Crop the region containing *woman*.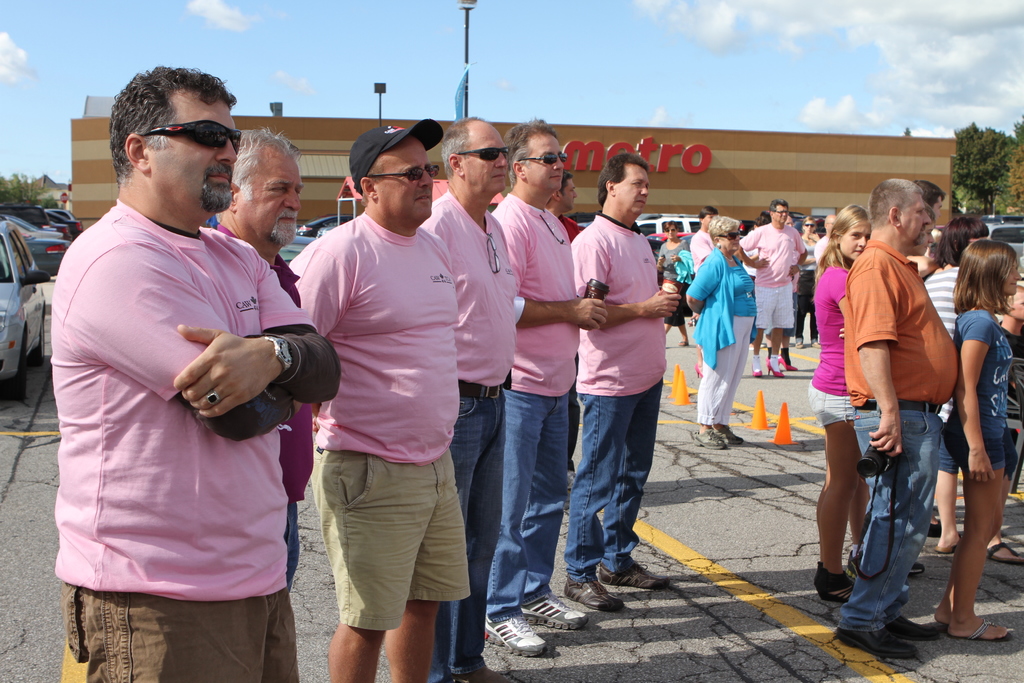
Crop region: [left=792, top=213, right=820, bottom=347].
